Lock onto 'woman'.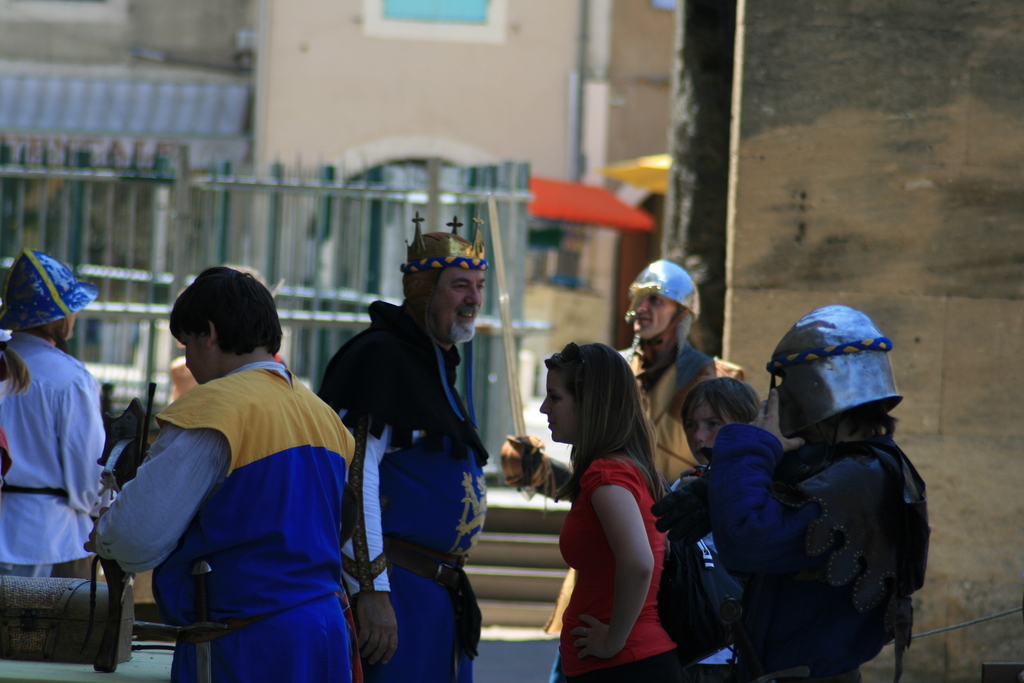
Locked: Rect(529, 336, 687, 673).
